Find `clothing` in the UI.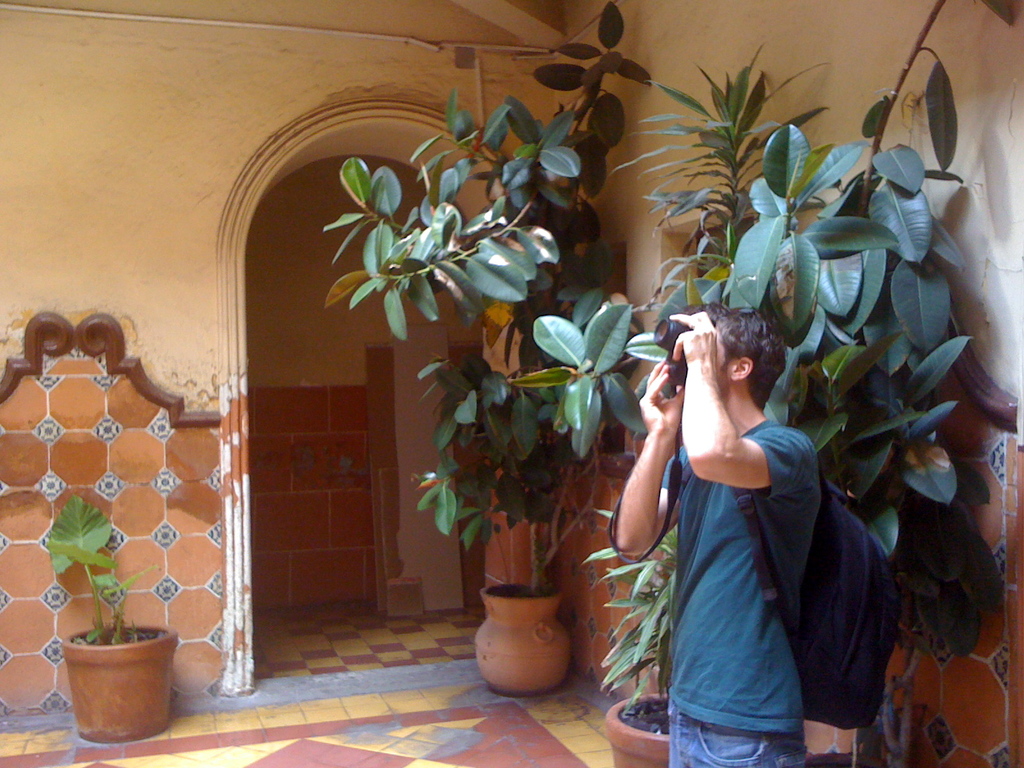
UI element at pyautogui.locateOnScreen(666, 413, 808, 767).
